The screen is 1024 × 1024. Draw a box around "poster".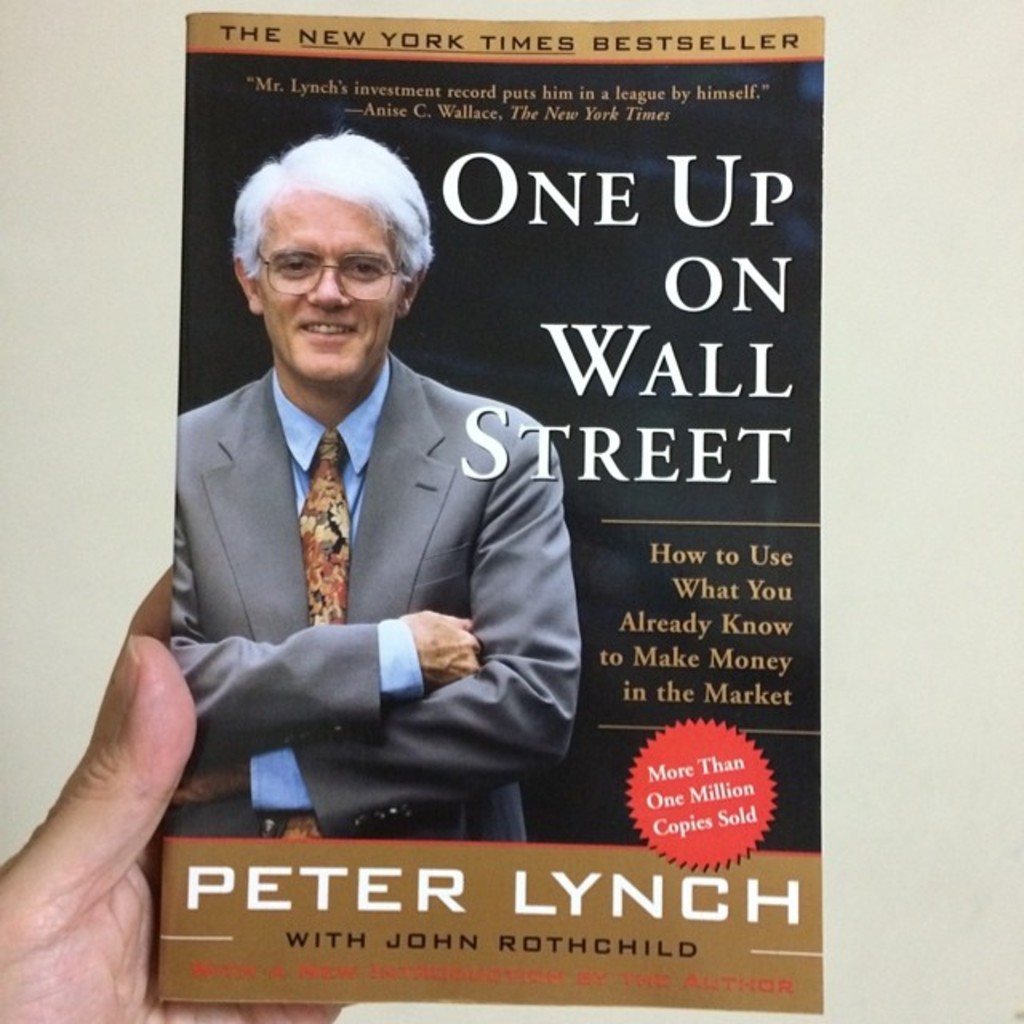
BBox(154, 13, 830, 1005).
